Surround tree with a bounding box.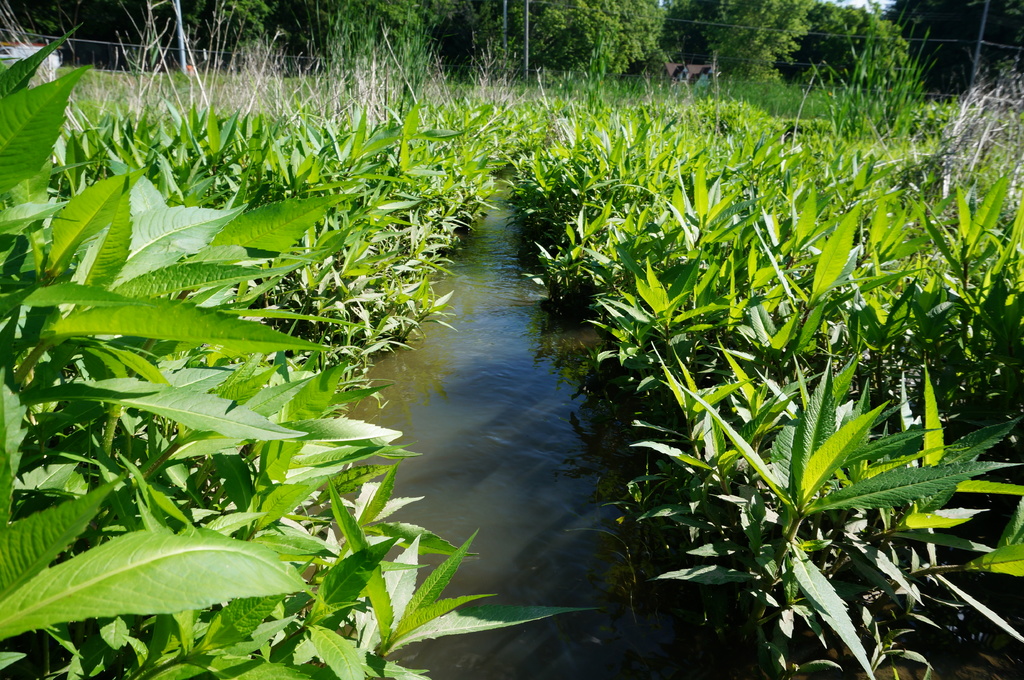
crop(768, 0, 897, 82).
